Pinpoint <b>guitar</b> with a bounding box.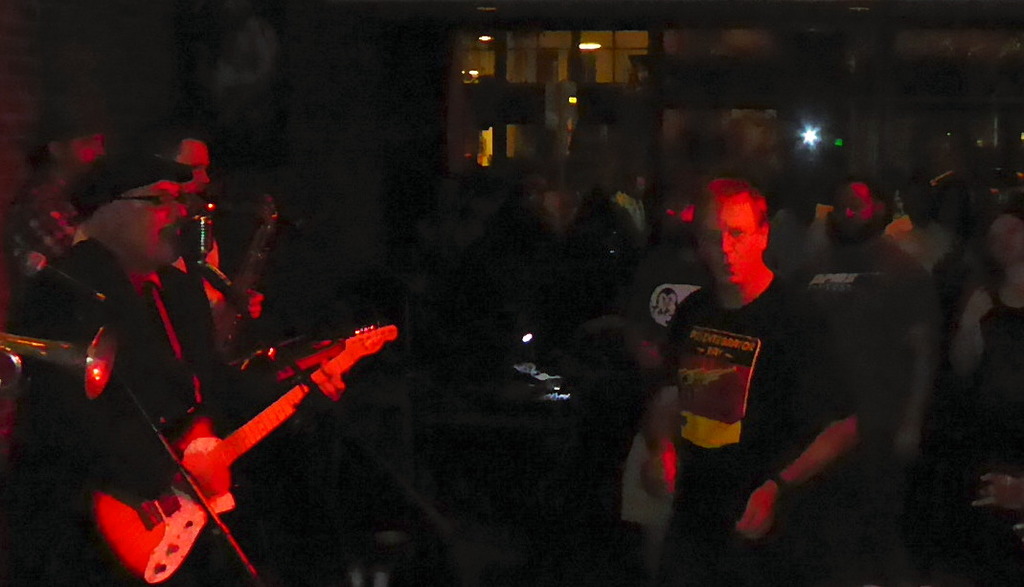
detection(95, 287, 377, 576).
